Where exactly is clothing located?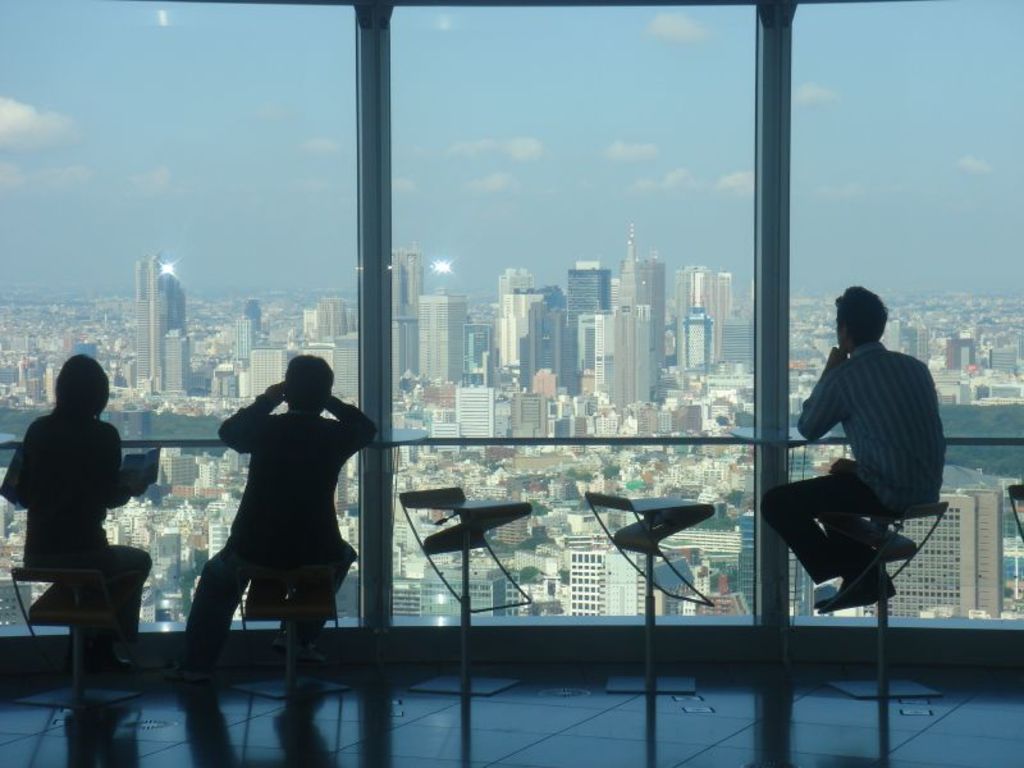
Its bounding box is (0,394,132,692).
